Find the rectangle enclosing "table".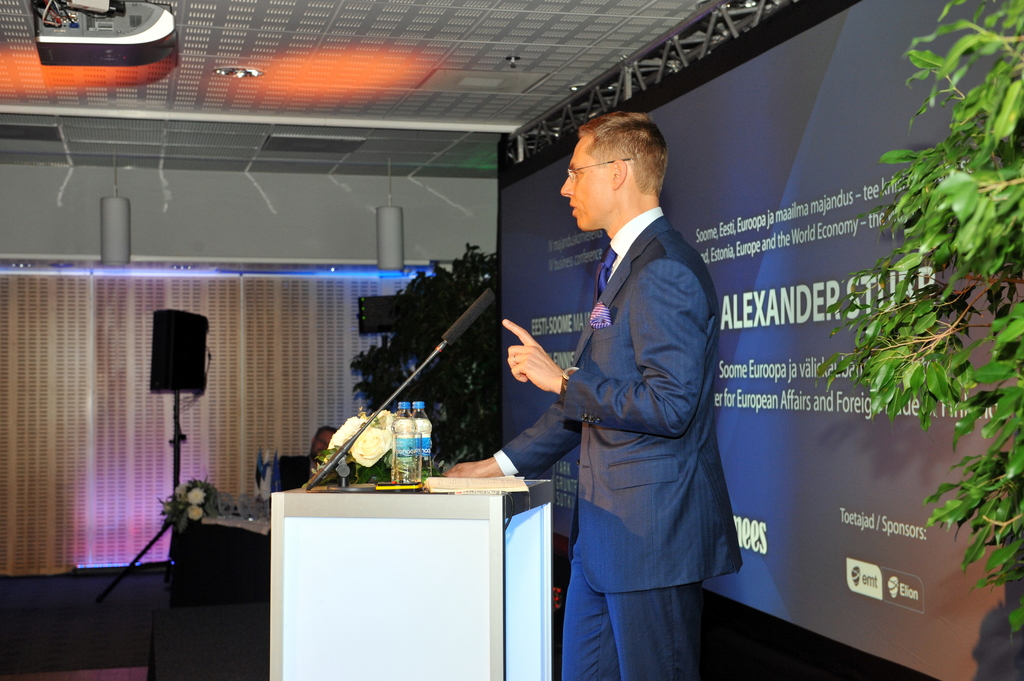
<box>252,478,525,680</box>.
